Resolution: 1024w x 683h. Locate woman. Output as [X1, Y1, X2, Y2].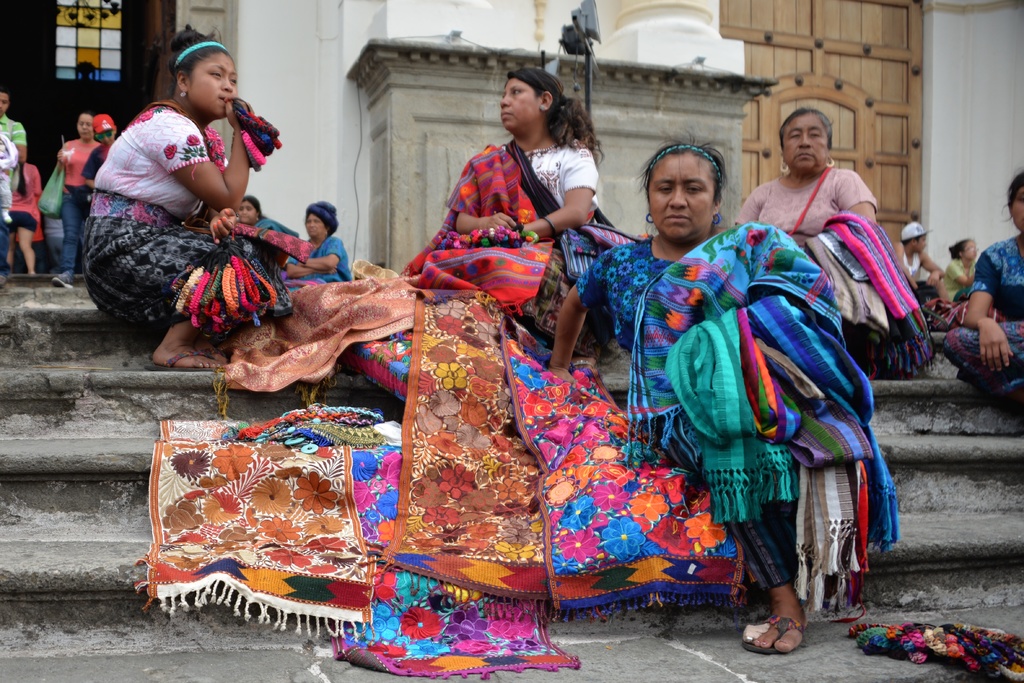
[58, 115, 99, 268].
